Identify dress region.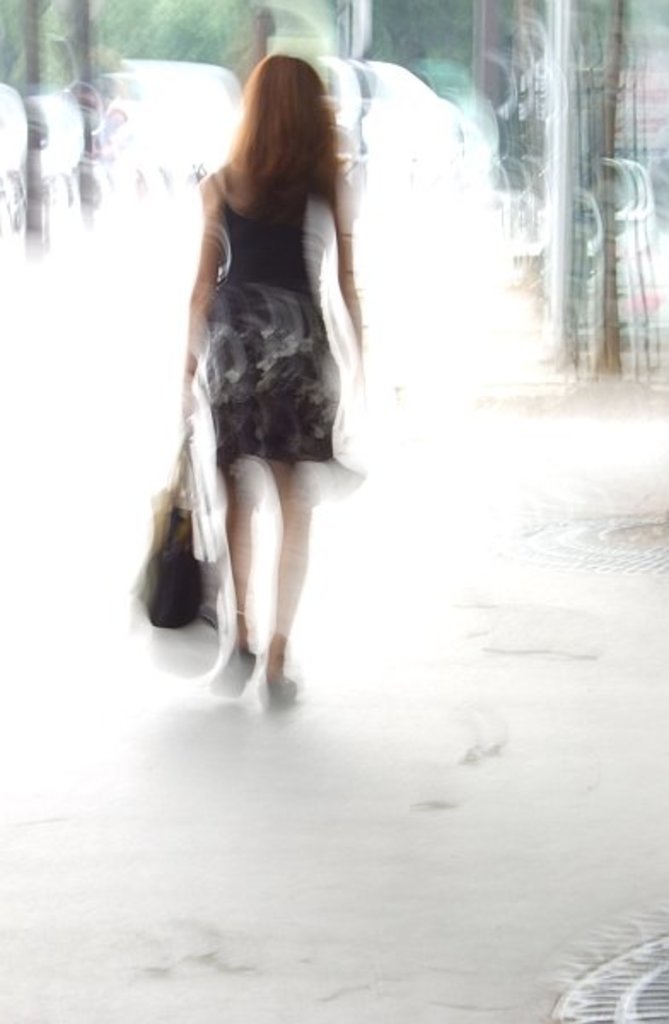
Region: (x1=207, y1=140, x2=338, y2=466).
